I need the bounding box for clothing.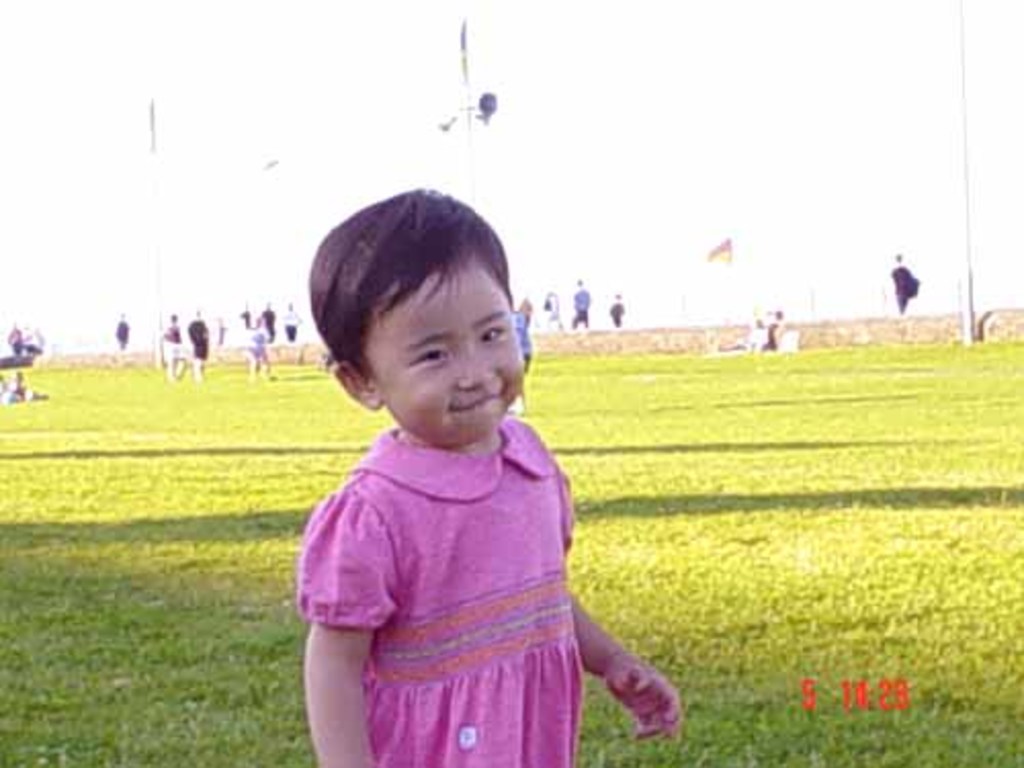
Here it is: [x1=248, y1=328, x2=264, y2=369].
